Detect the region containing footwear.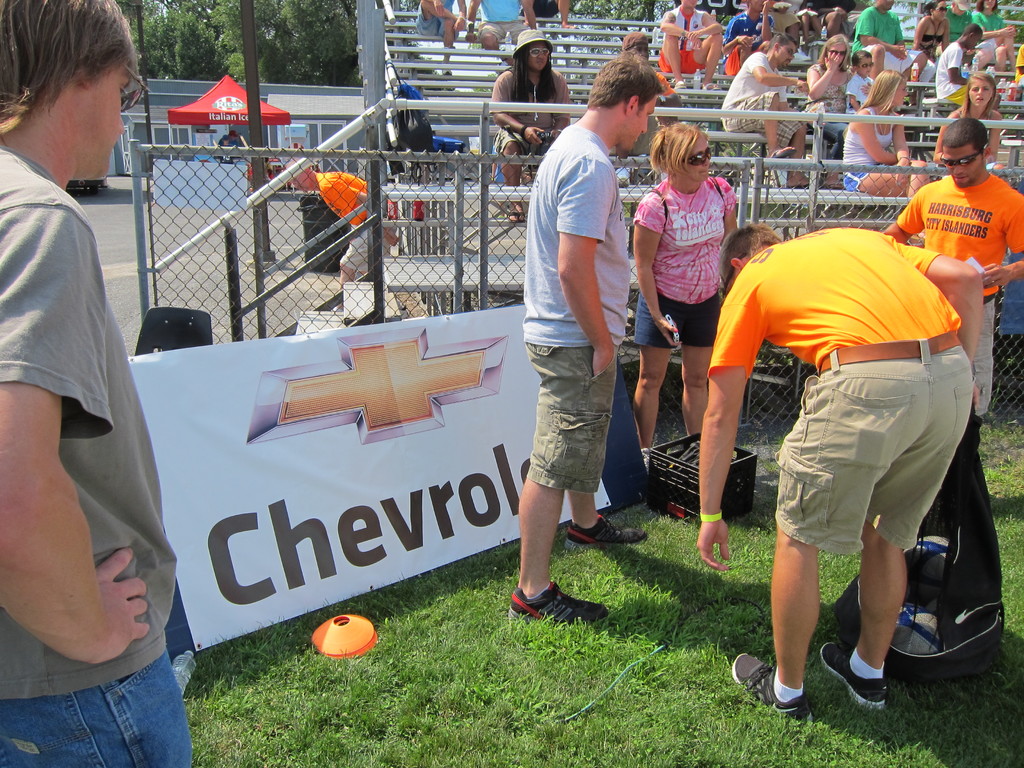
left=562, top=508, right=645, bottom=552.
